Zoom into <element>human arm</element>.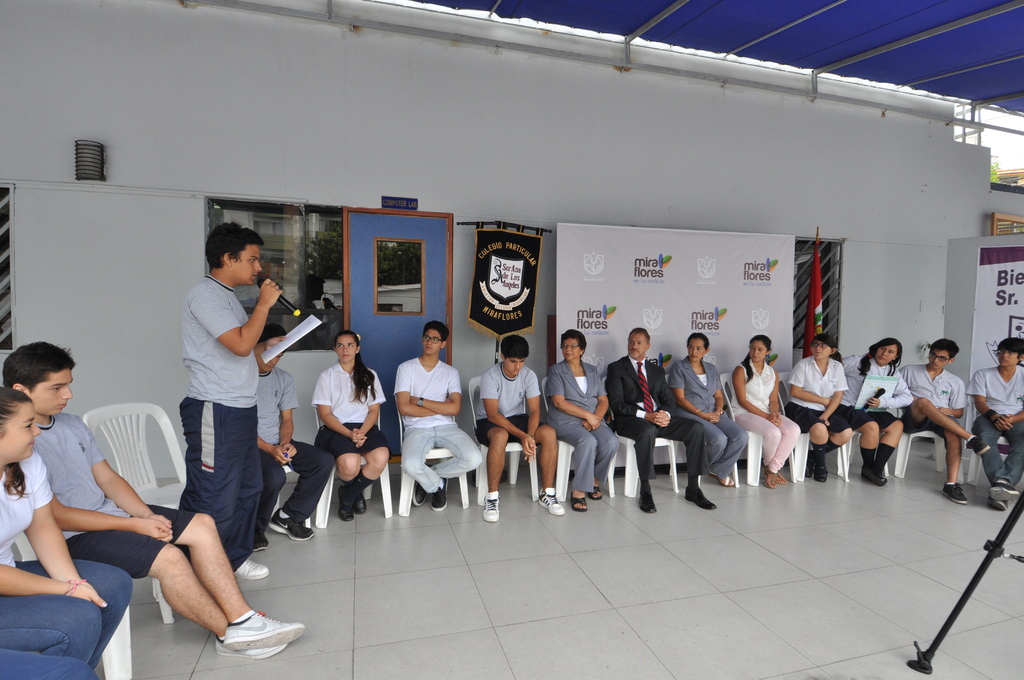
Zoom target: [788,361,831,406].
